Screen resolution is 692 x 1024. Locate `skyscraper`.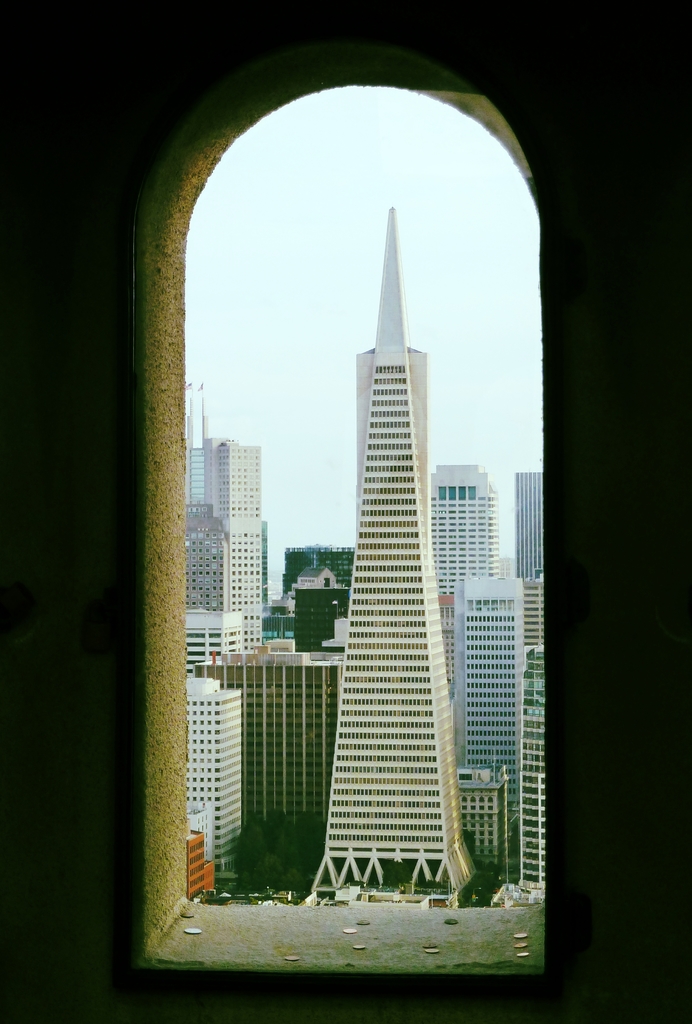
460:575:521:895.
